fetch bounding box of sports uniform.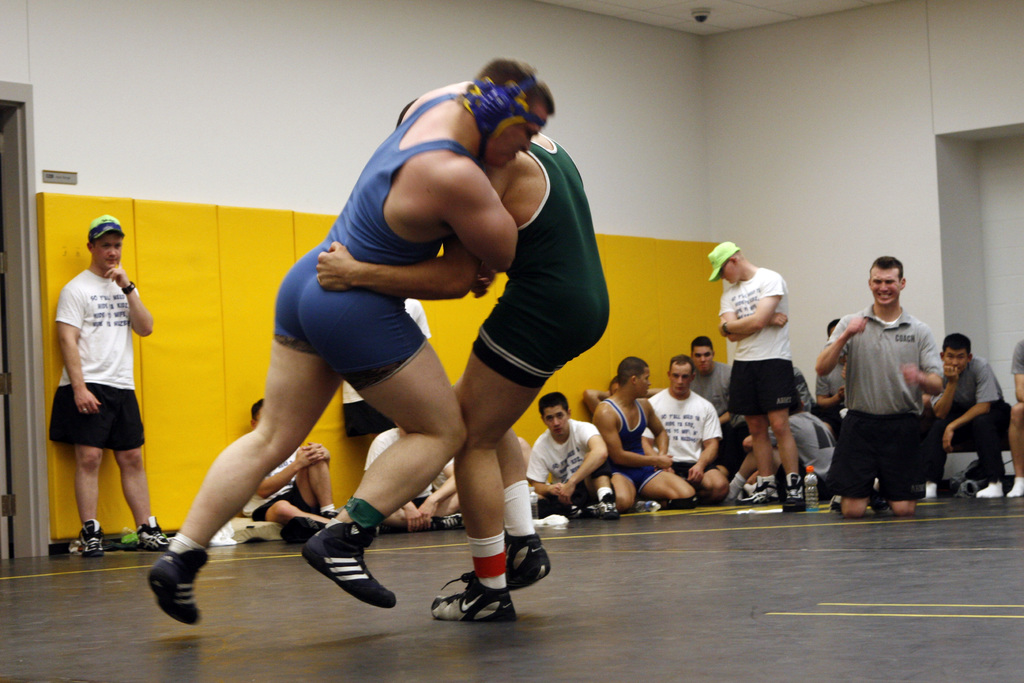
Bbox: {"left": 932, "top": 357, "right": 1007, "bottom": 478}.
